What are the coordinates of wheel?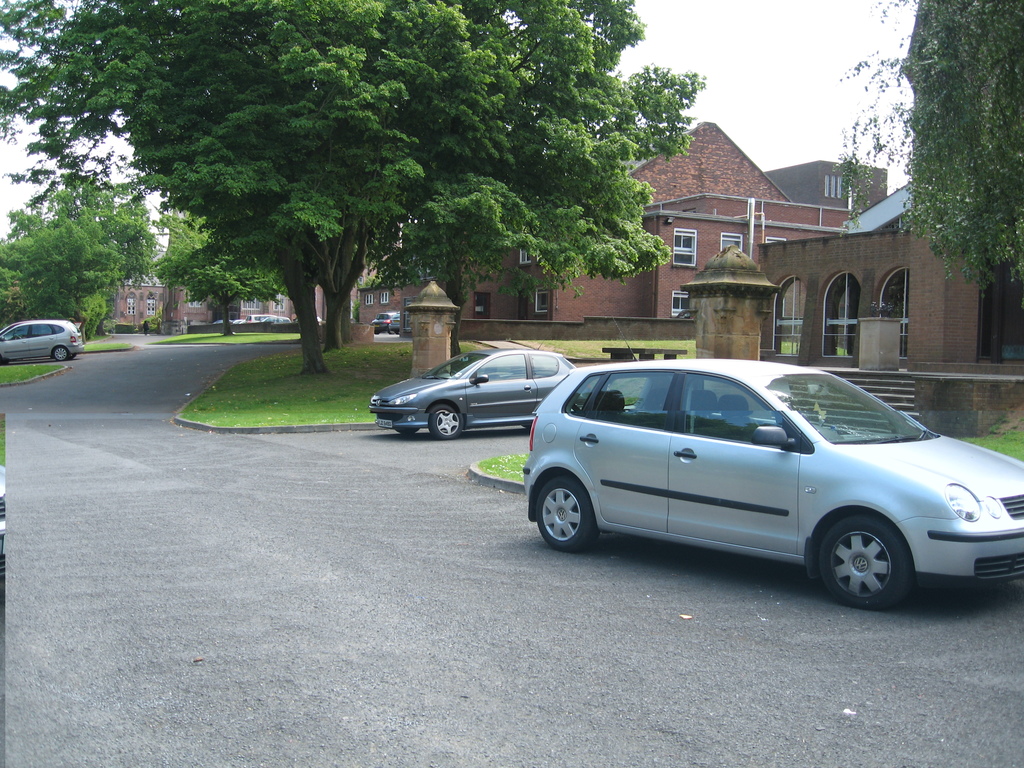
[x1=400, y1=430, x2=421, y2=437].
